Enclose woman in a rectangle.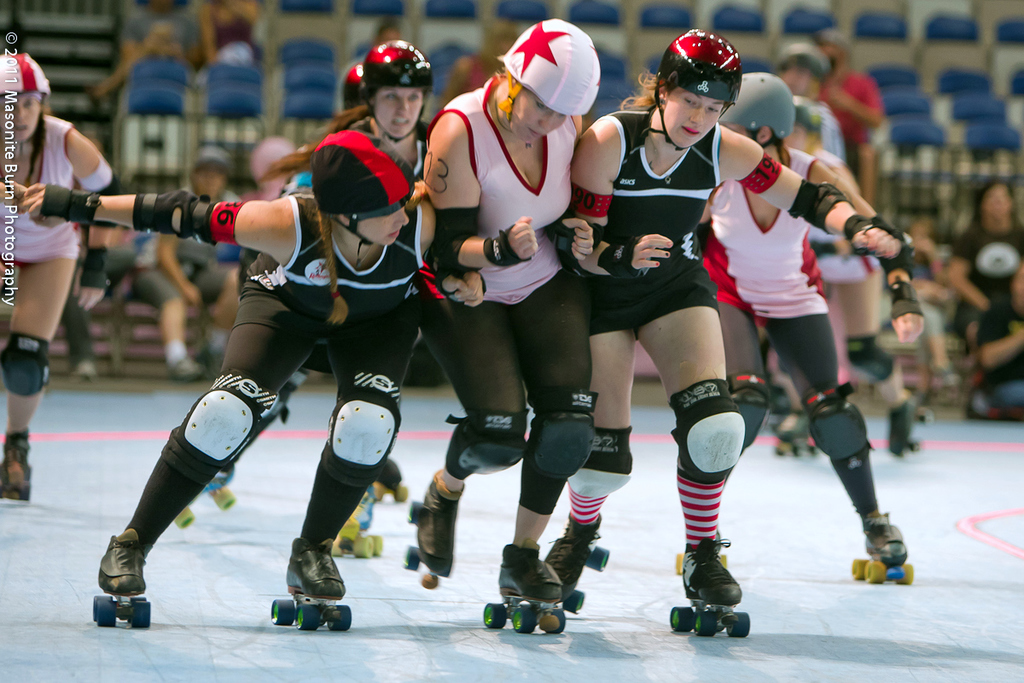
box=[425, 4, 608, 629].
